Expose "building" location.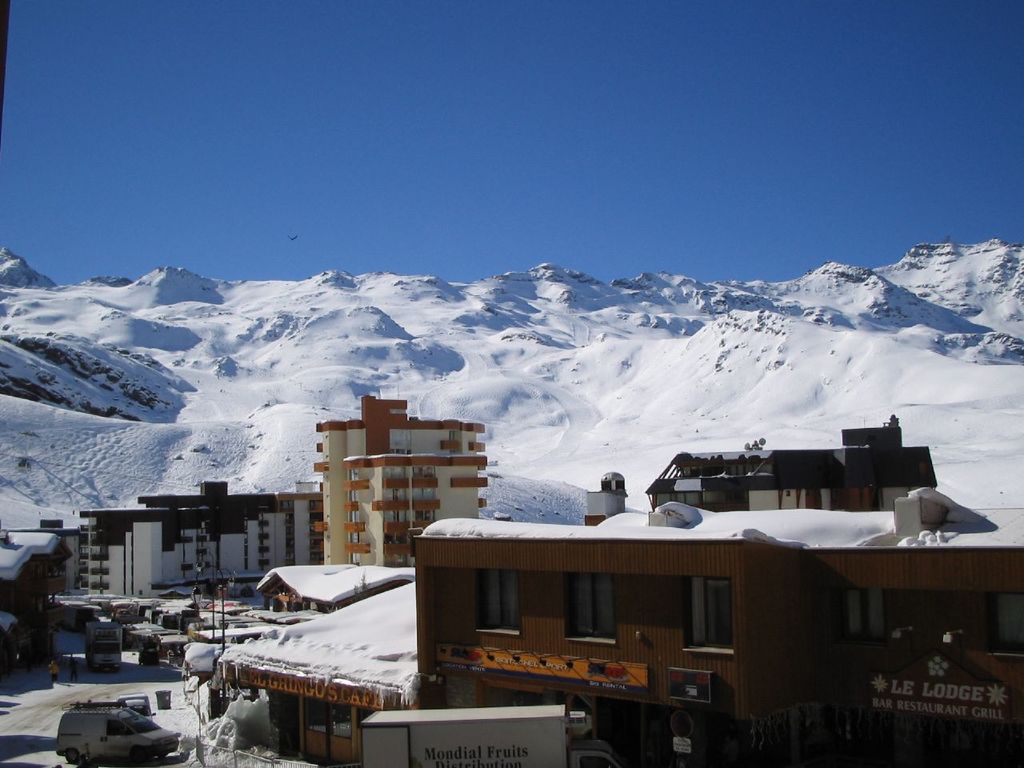
Exposed at locate(413, 474, 1022, 767).
